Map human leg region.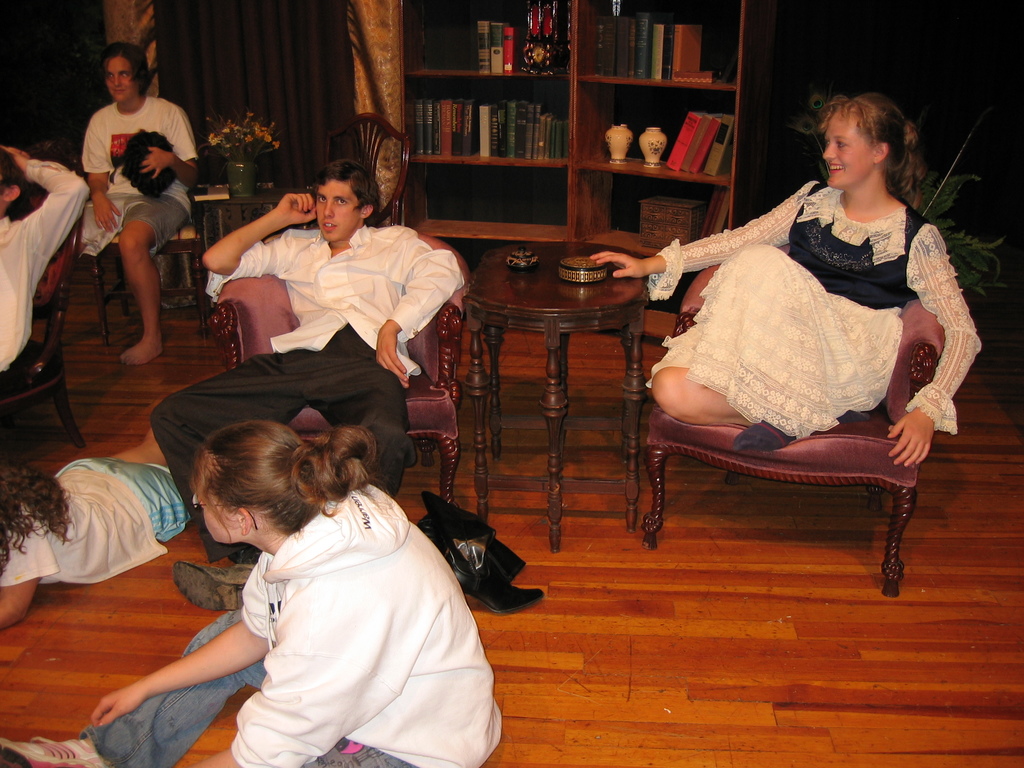
Mapped to {"left": 320, "top": 368, "right": 413, "bottom": 499}.
